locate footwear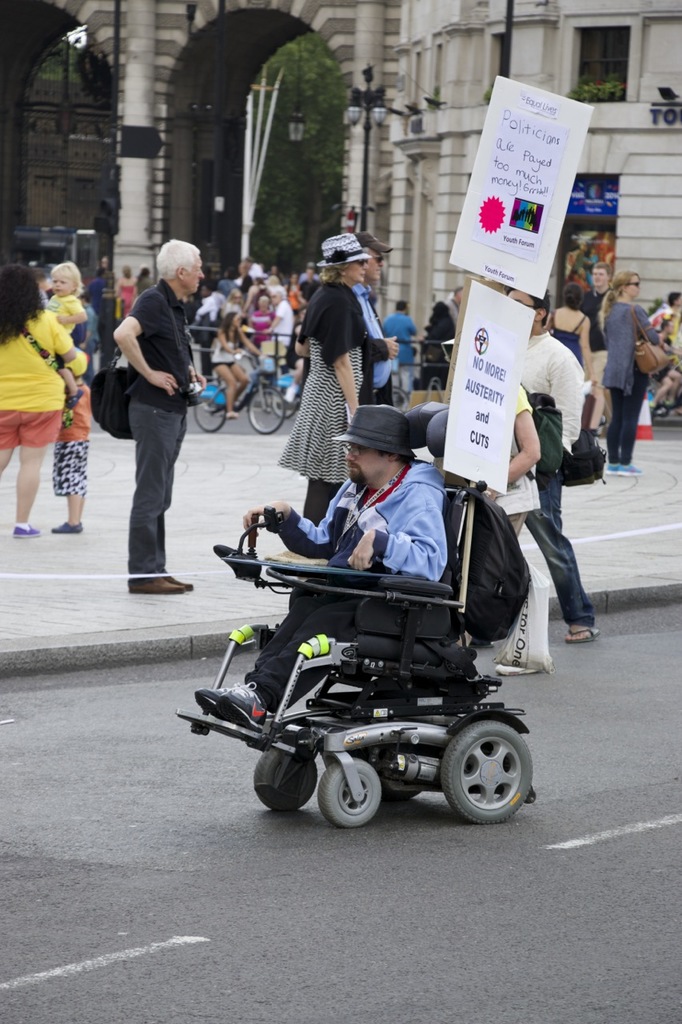
region(166, 568, 197, 597)
